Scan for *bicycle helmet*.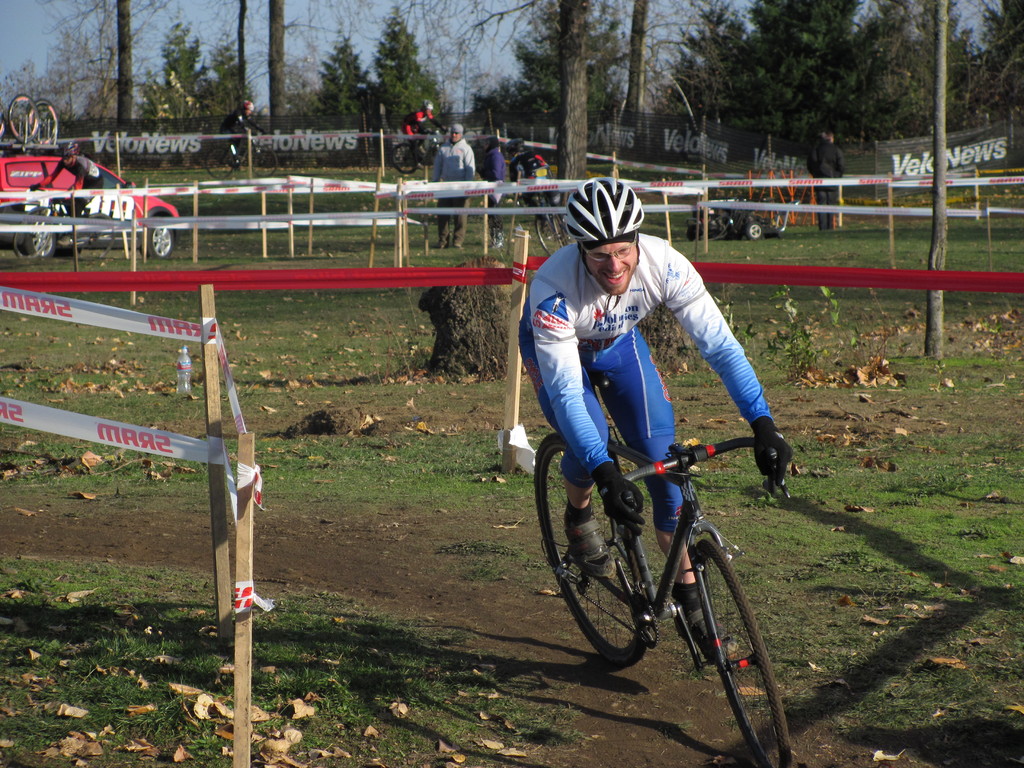
Scan result: bbox(241, 104, 253, 110).
